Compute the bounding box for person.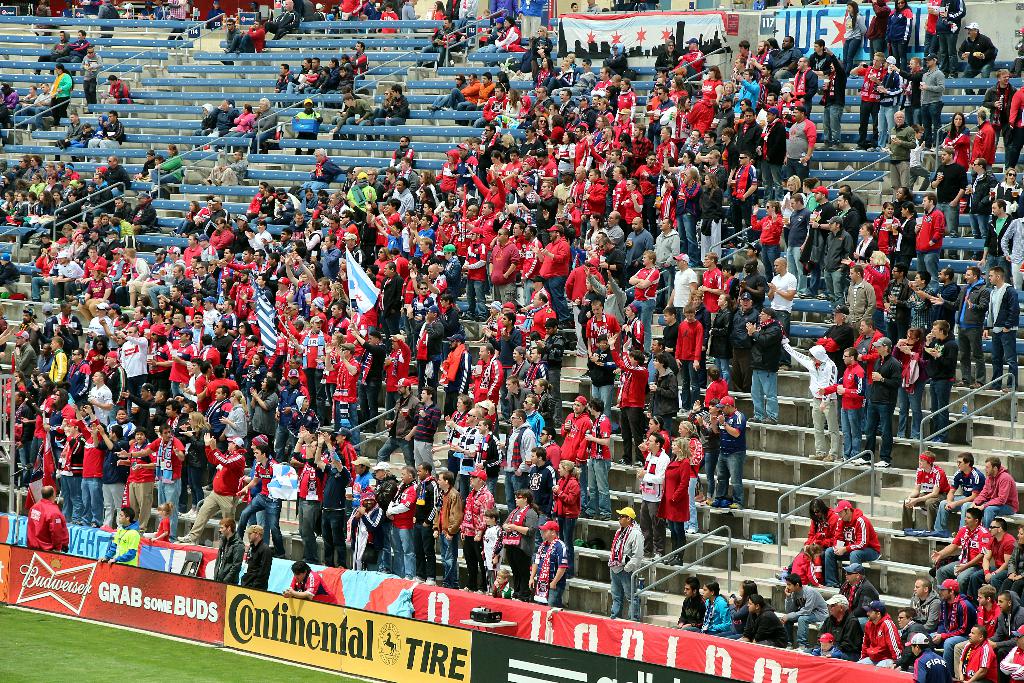
<box>995,584,1022,644</box>.
